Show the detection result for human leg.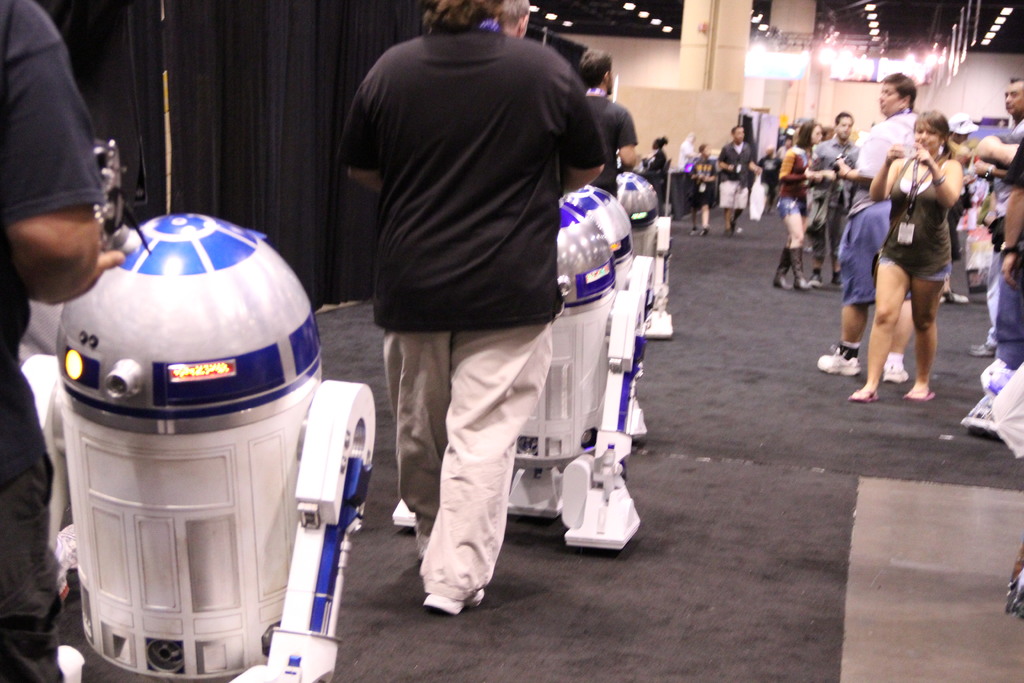
select_region(776, 211, 812, 295).
